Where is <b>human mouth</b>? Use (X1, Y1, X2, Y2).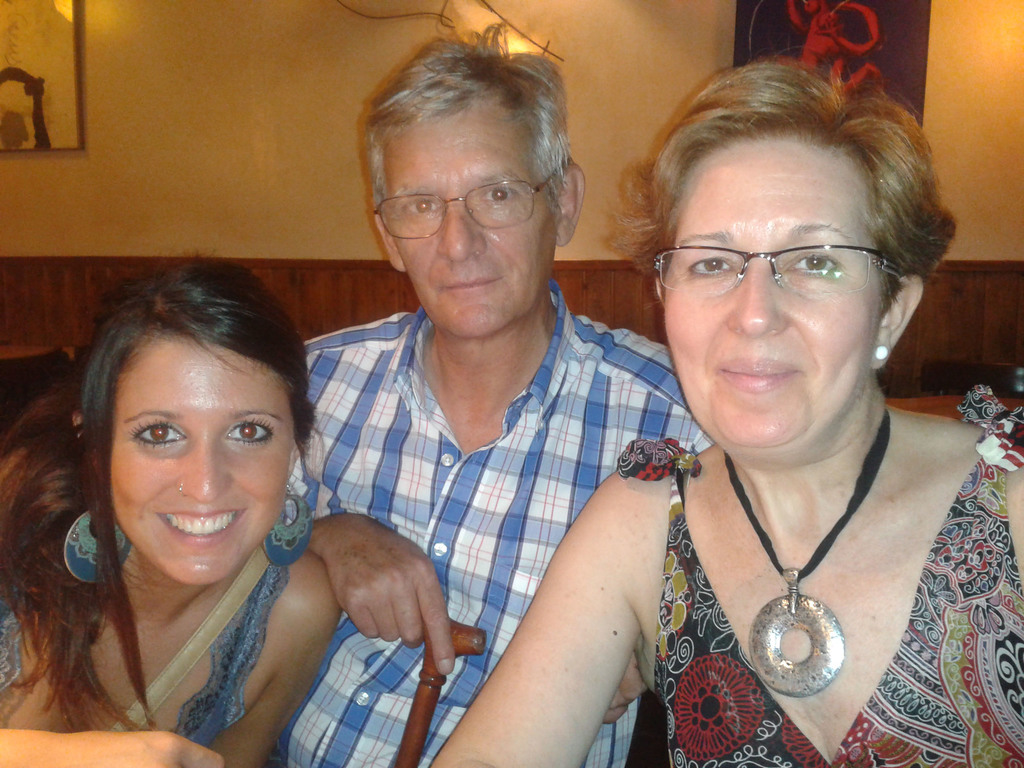
(716, 360, 797, 390).
